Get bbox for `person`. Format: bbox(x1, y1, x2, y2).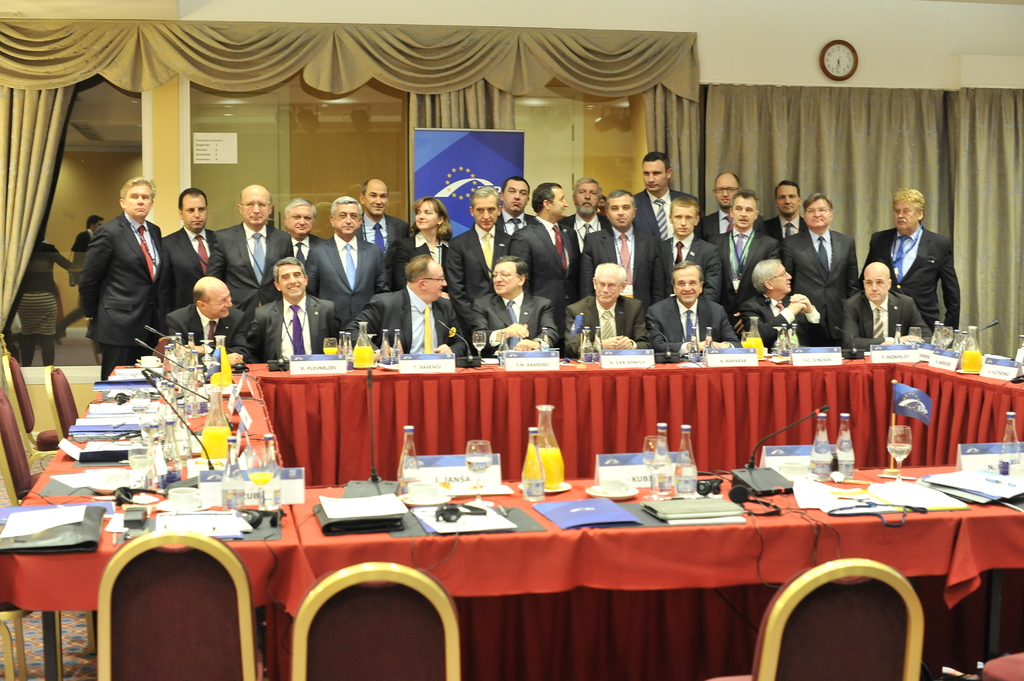
bbox(787, 196, 852, 321).
